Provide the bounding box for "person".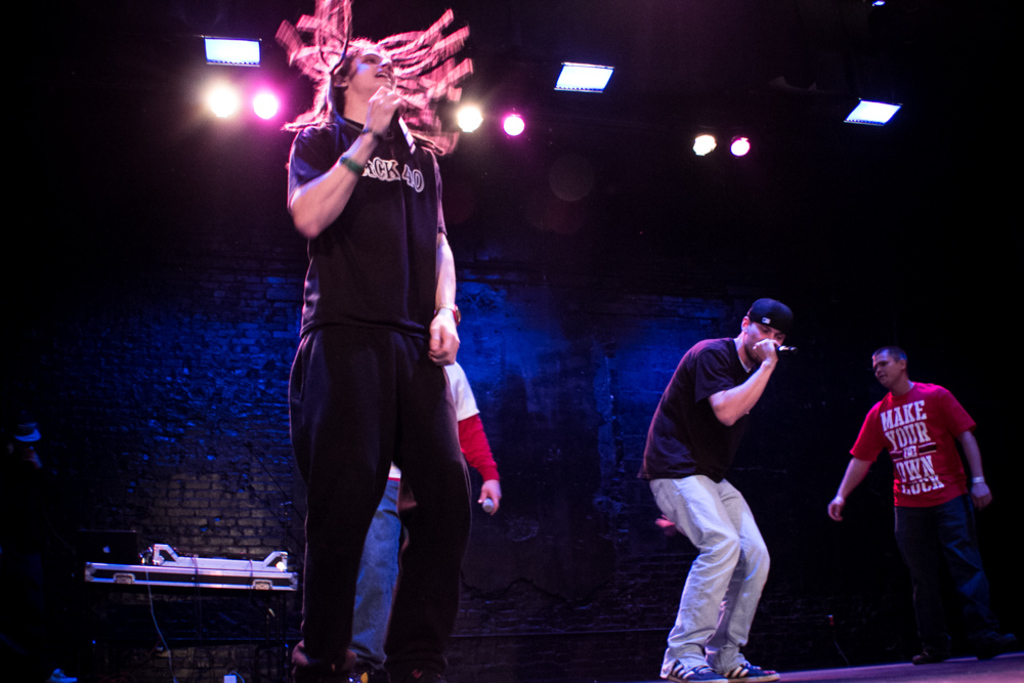
[824,341,994,672].
